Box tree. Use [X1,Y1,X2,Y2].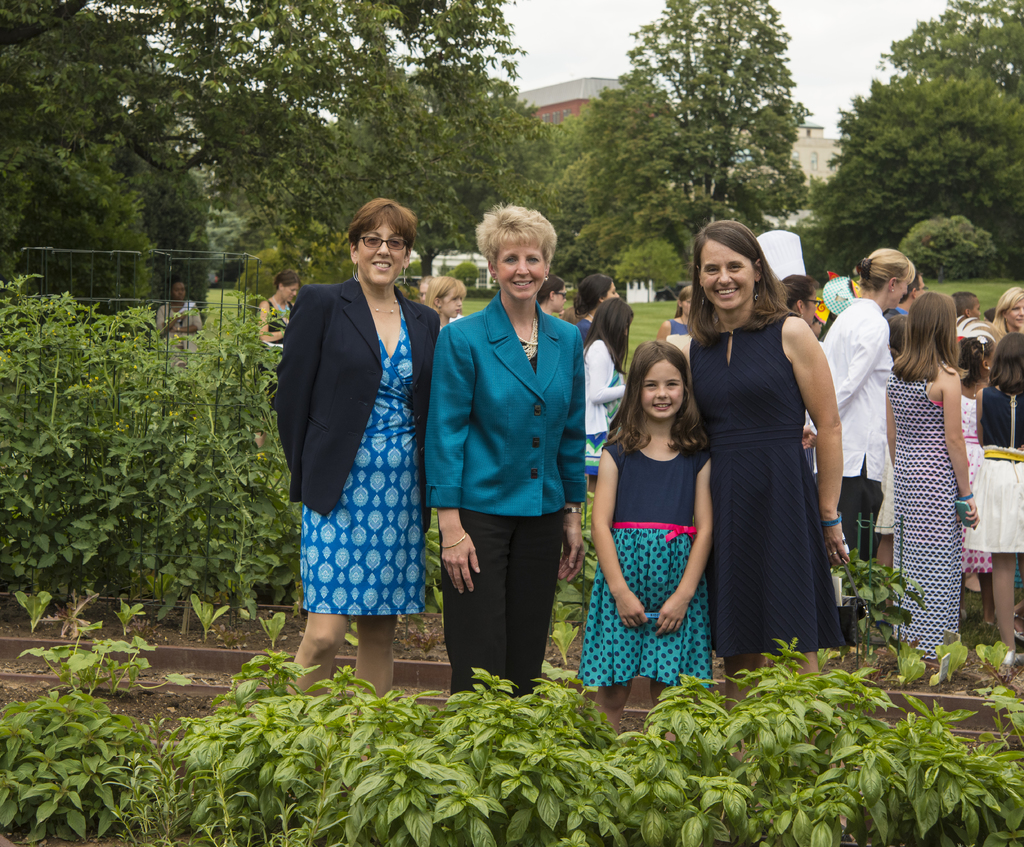
[896,213,1000,284].
